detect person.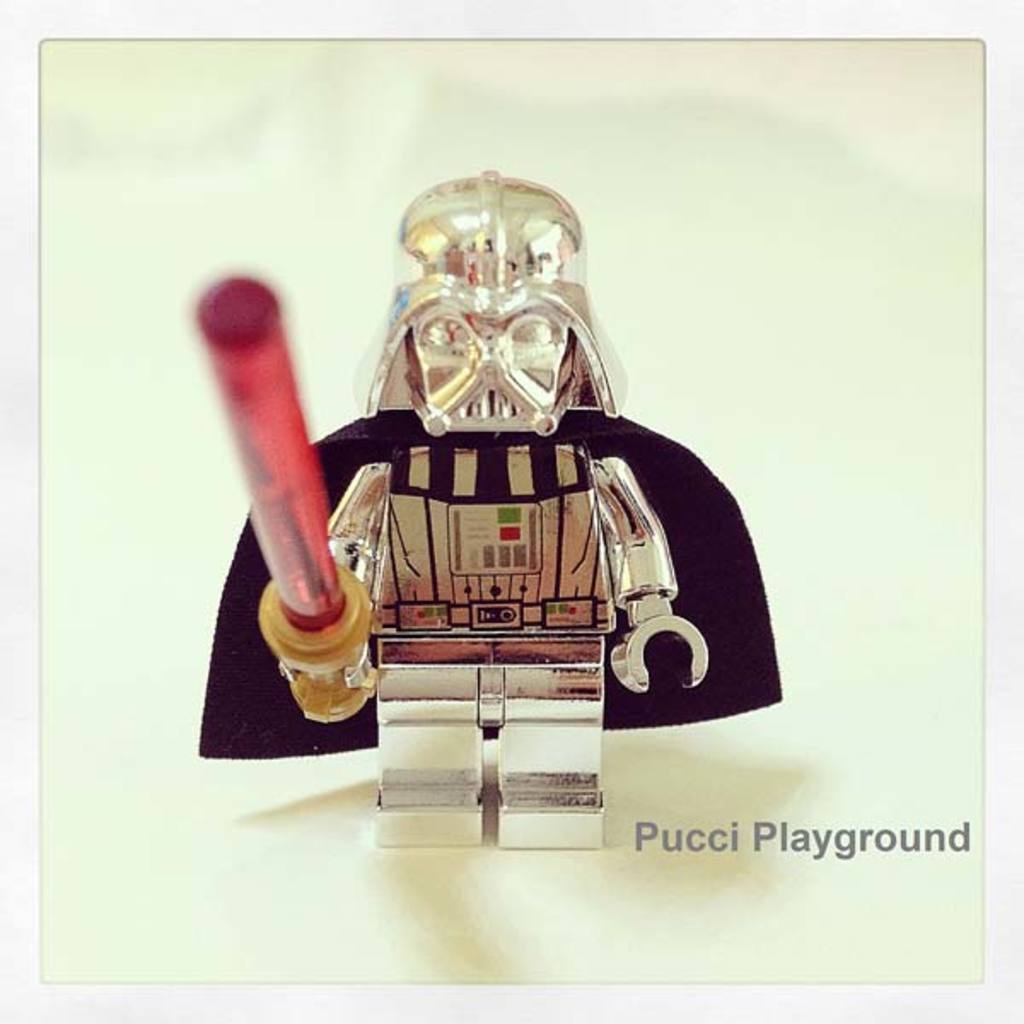
Detected at (259, 183, 710, 847).
